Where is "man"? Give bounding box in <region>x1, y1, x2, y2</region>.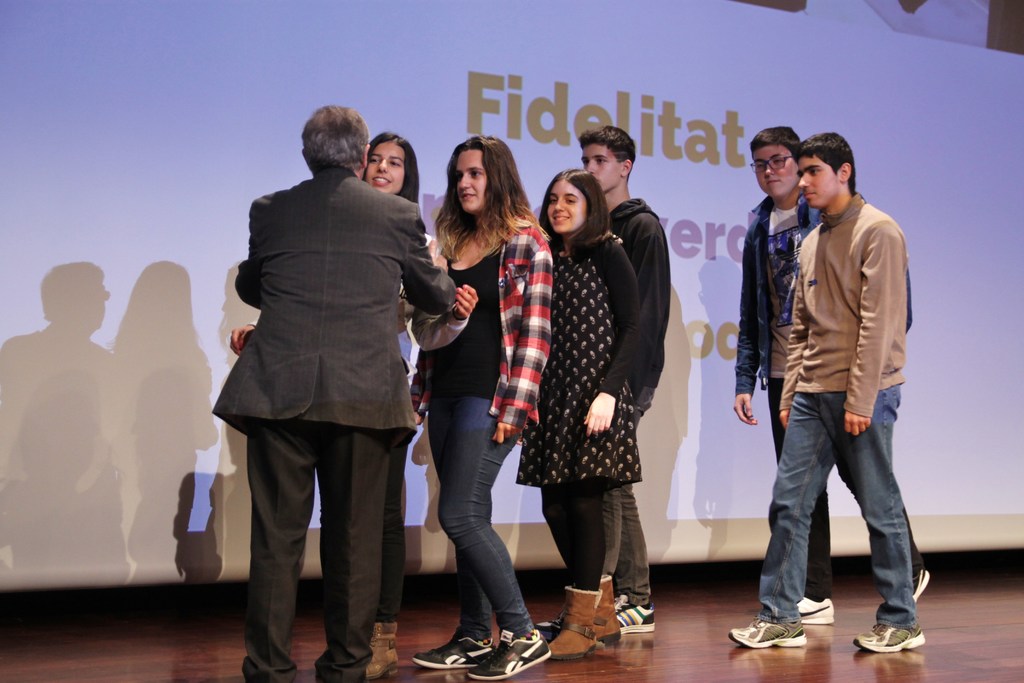
<region>707, 131, 927, 656</region>.
